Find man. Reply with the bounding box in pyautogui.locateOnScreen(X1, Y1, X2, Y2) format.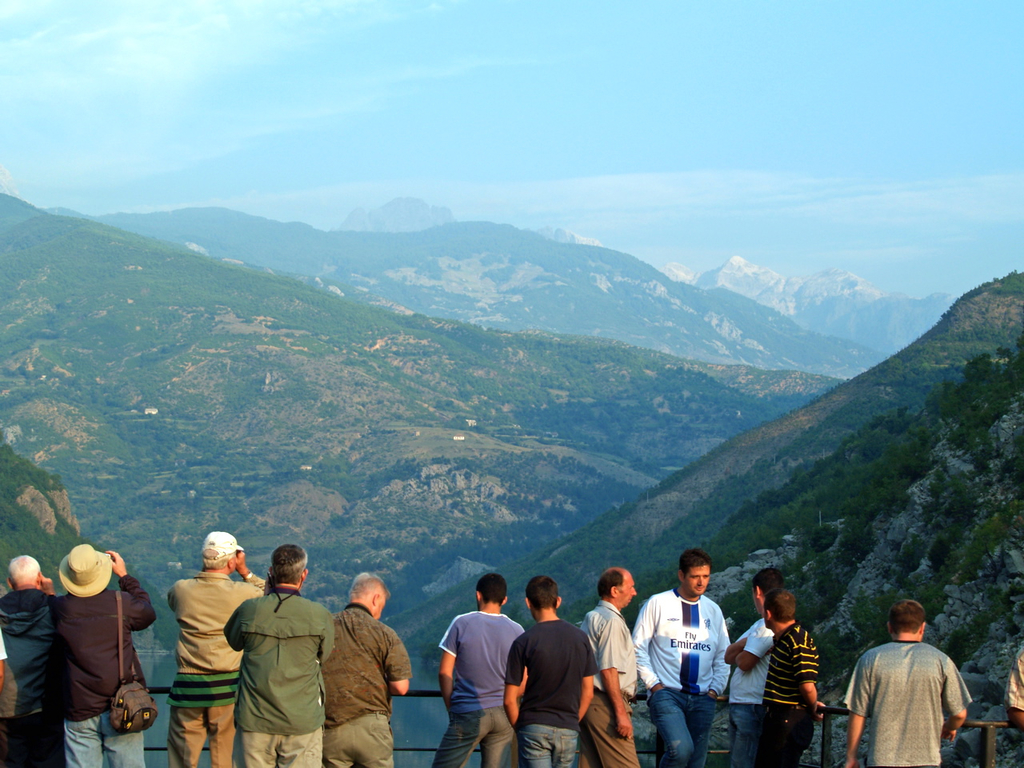
pyautogui.locateOnScreen(630, 546, 733, 767).
